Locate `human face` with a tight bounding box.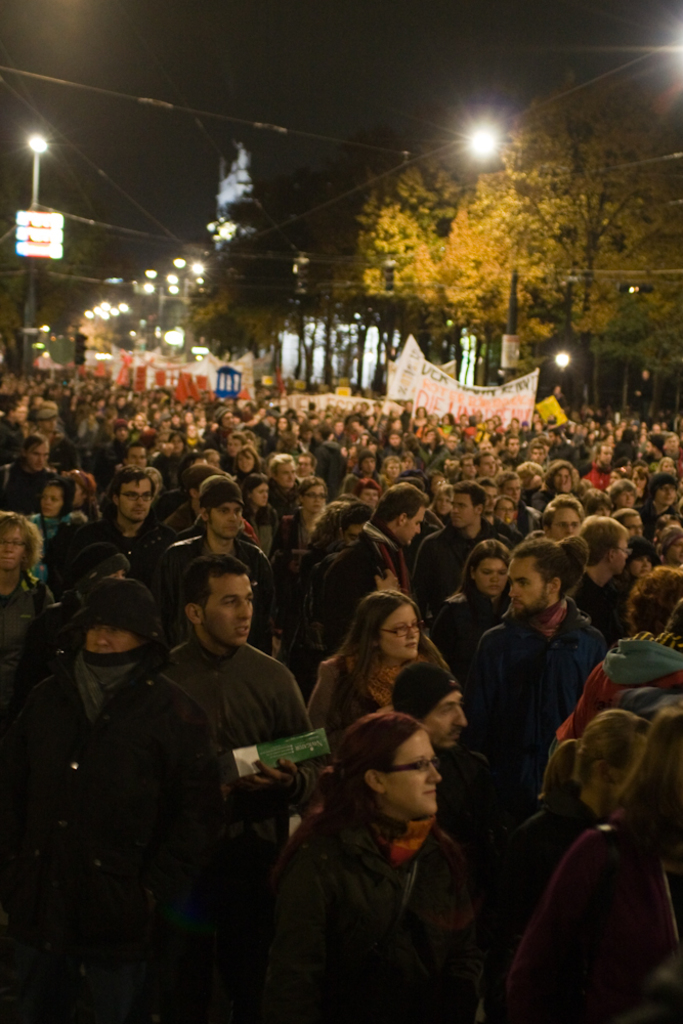
box(378, 607, 427, 657).
